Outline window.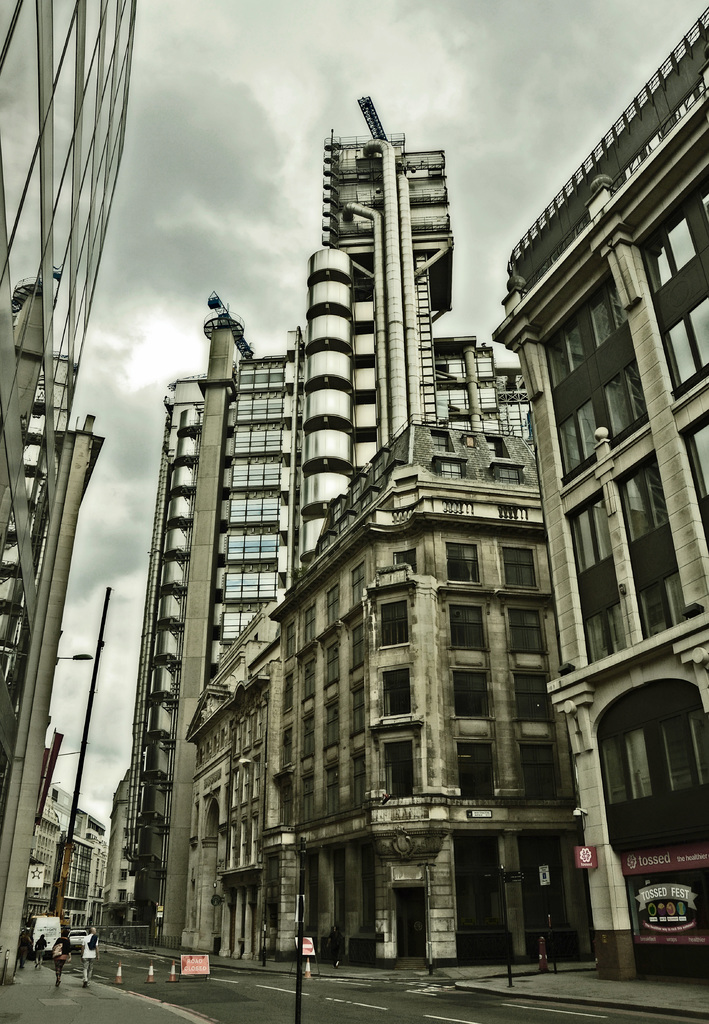
Outline: 359 487 380 510.
